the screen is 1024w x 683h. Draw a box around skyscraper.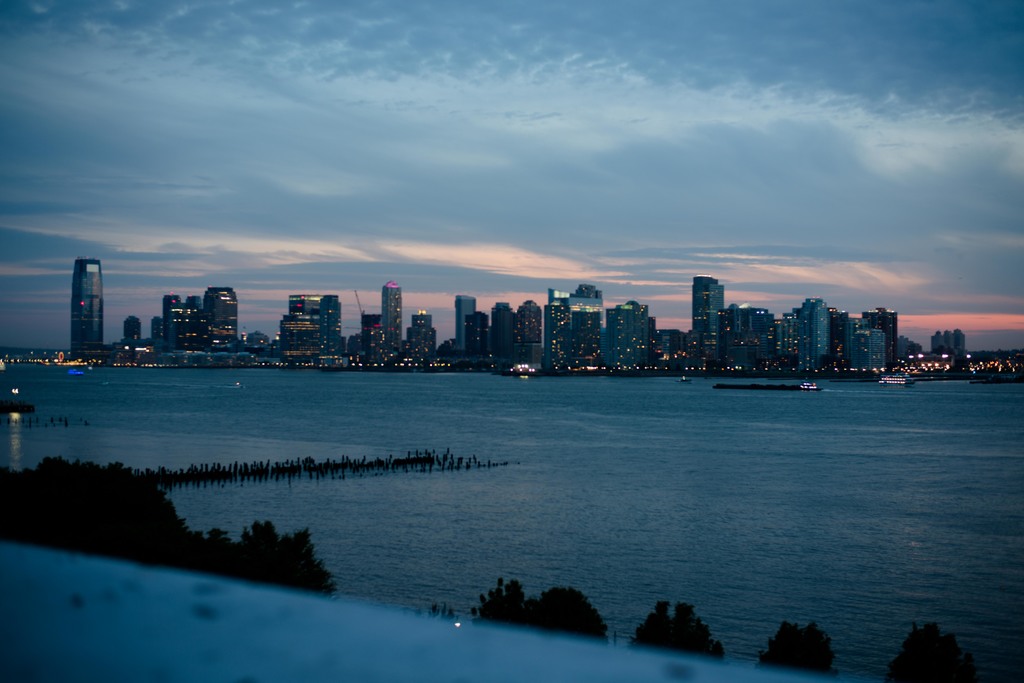
bbox=(694, 273, 728, 373).
